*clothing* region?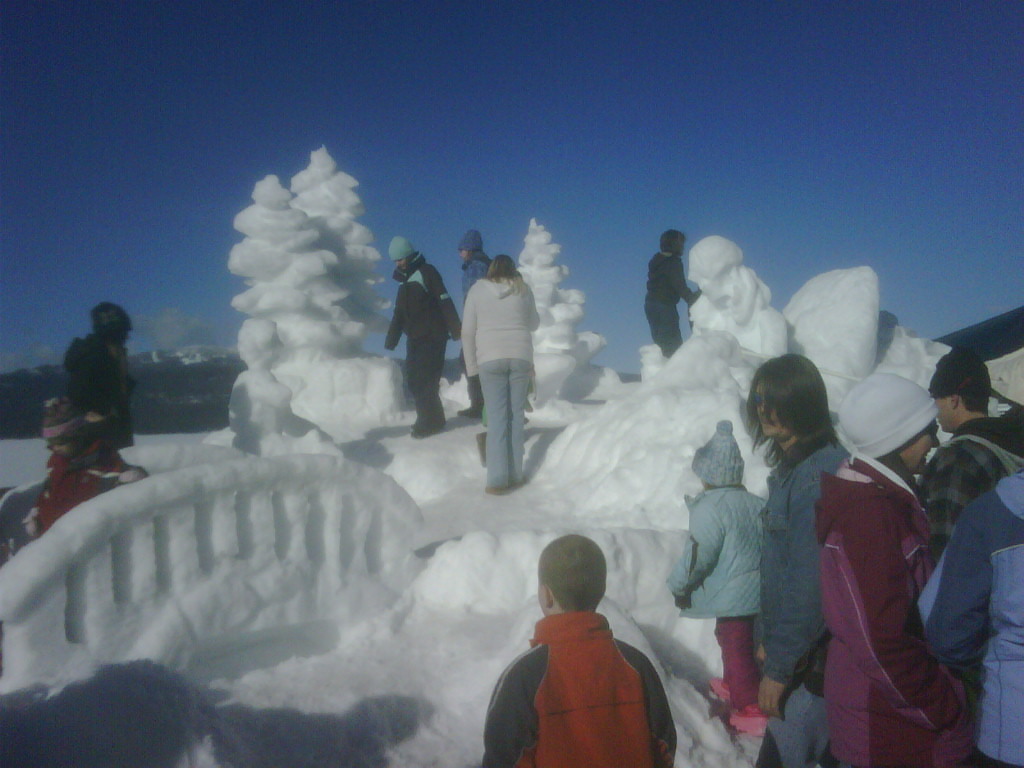
(642, 249, 693, 360)
